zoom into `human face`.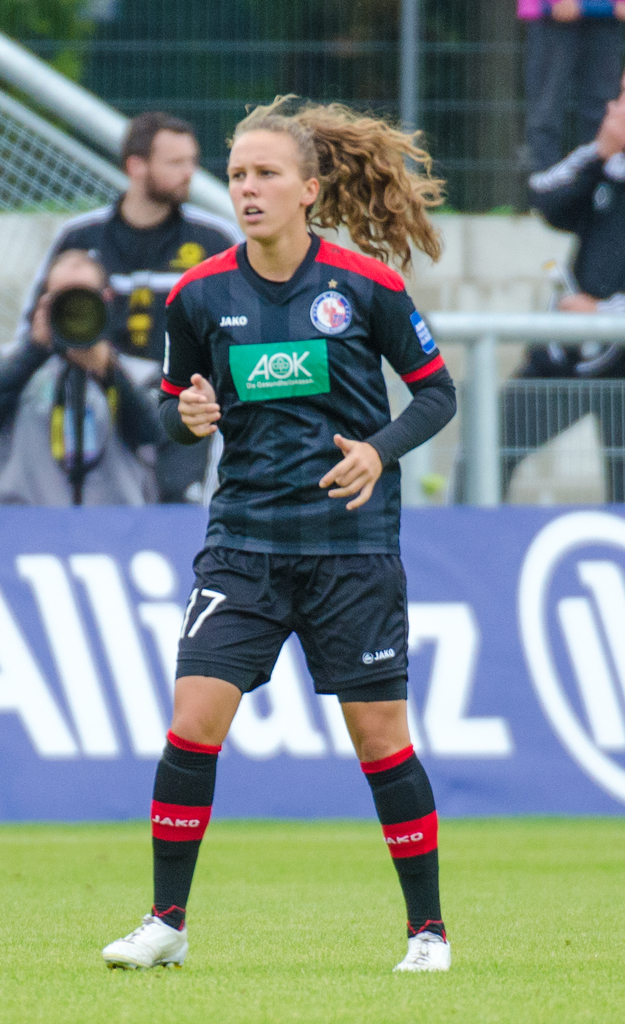
Zoom target: [x1=145, y1=129, x2=196, y2=207].
